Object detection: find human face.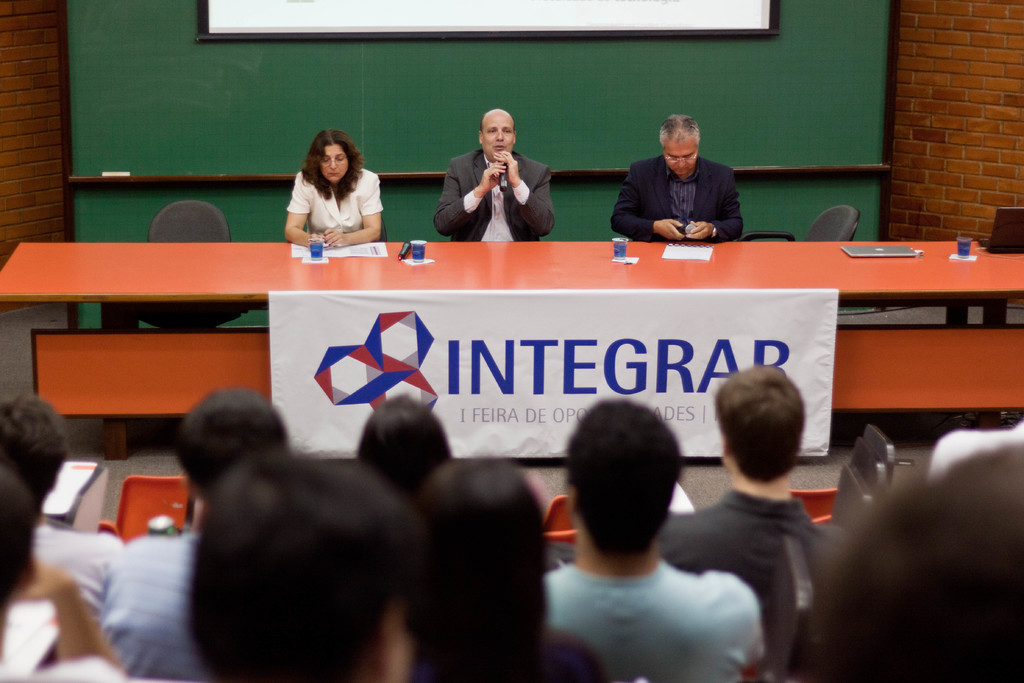
bbox=(664, 136, 698, 176).
